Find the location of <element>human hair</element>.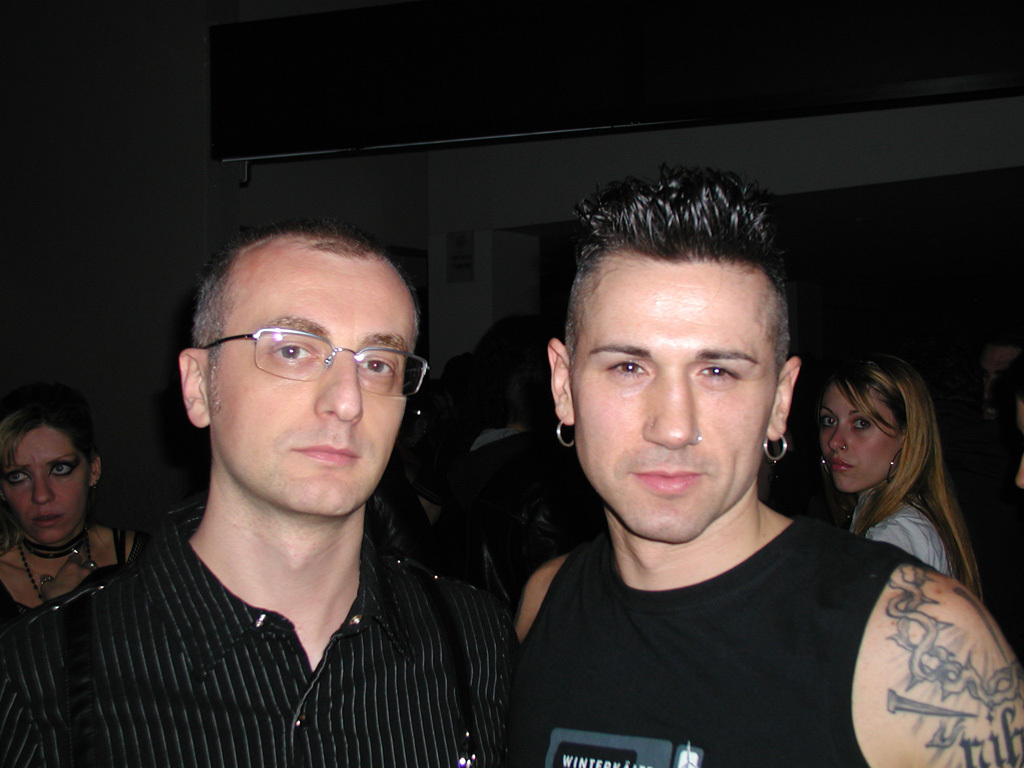
Location: BBox(567, 164, 793, 359).
